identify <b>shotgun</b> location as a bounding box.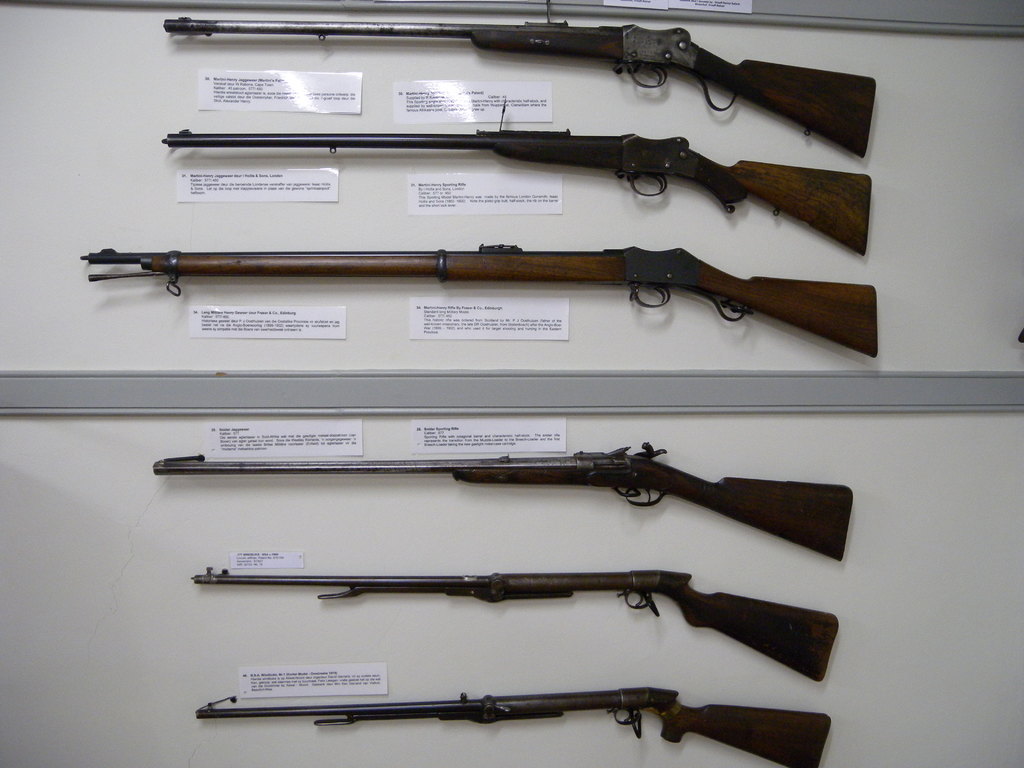
box(188, 560, 840, 687).
